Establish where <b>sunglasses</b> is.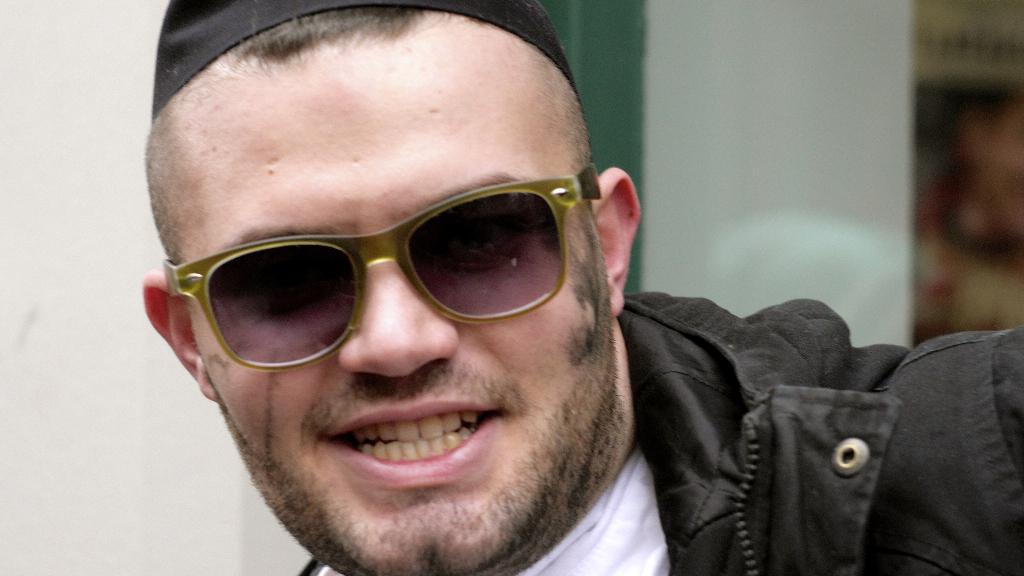
Established at 163:164:602:371.
